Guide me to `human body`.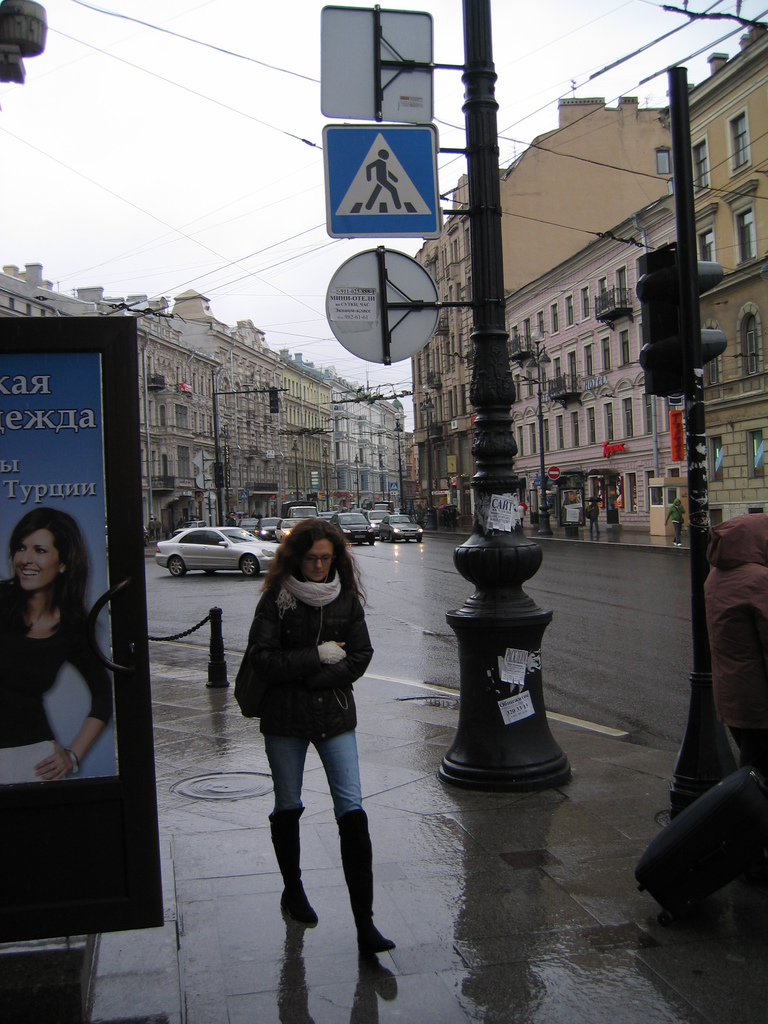
Guidance: 228:577:405:949.
